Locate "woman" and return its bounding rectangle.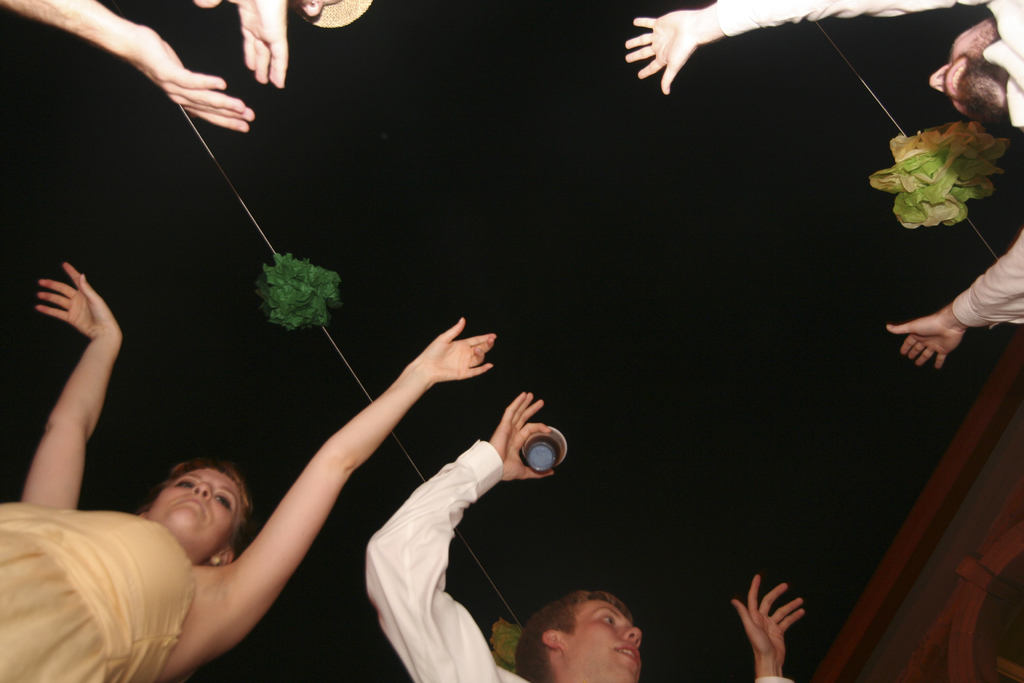
x1=0 y1=252 x2=508 y2=682.
